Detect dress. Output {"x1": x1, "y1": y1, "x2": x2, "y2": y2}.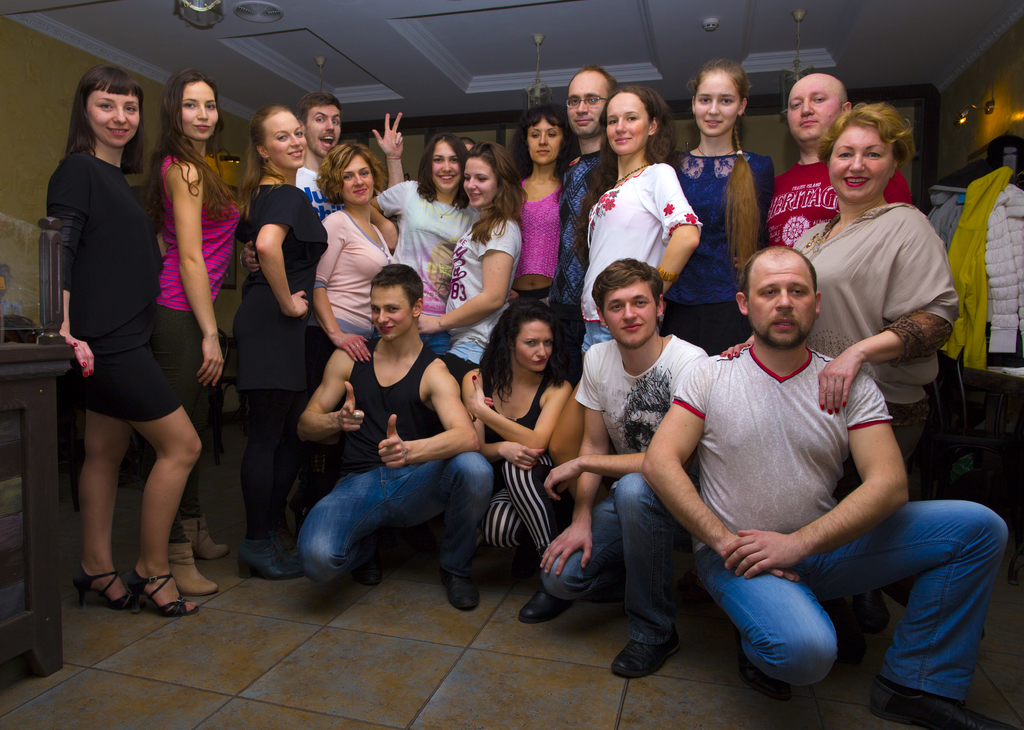
{"x1": 229, "y1": 183, "x2": 332, "y2": 397}.
